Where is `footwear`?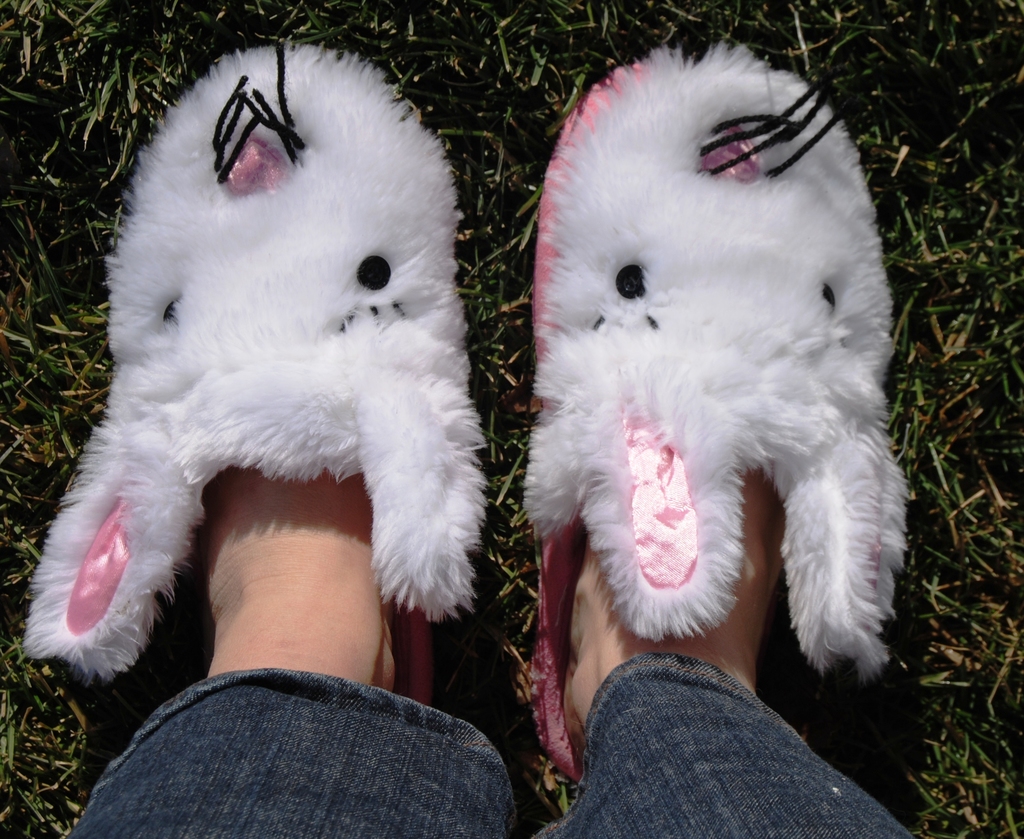
bbox(30, 50, 478, 684).
